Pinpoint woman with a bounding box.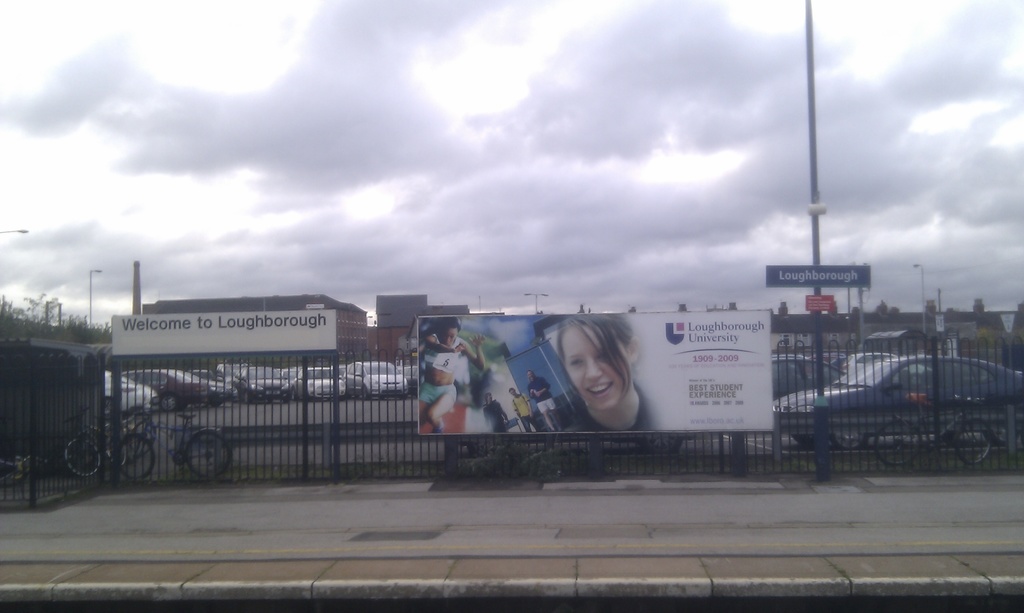
crop(559, 317, 653, 436).
